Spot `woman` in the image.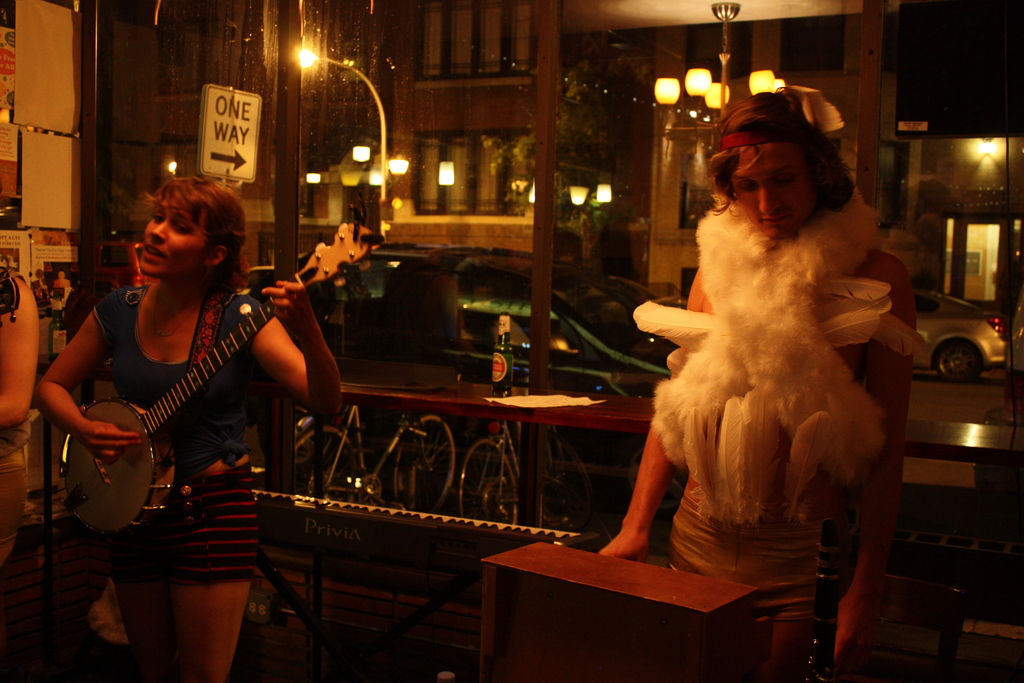
`woman` found at 39:164:313:611.
